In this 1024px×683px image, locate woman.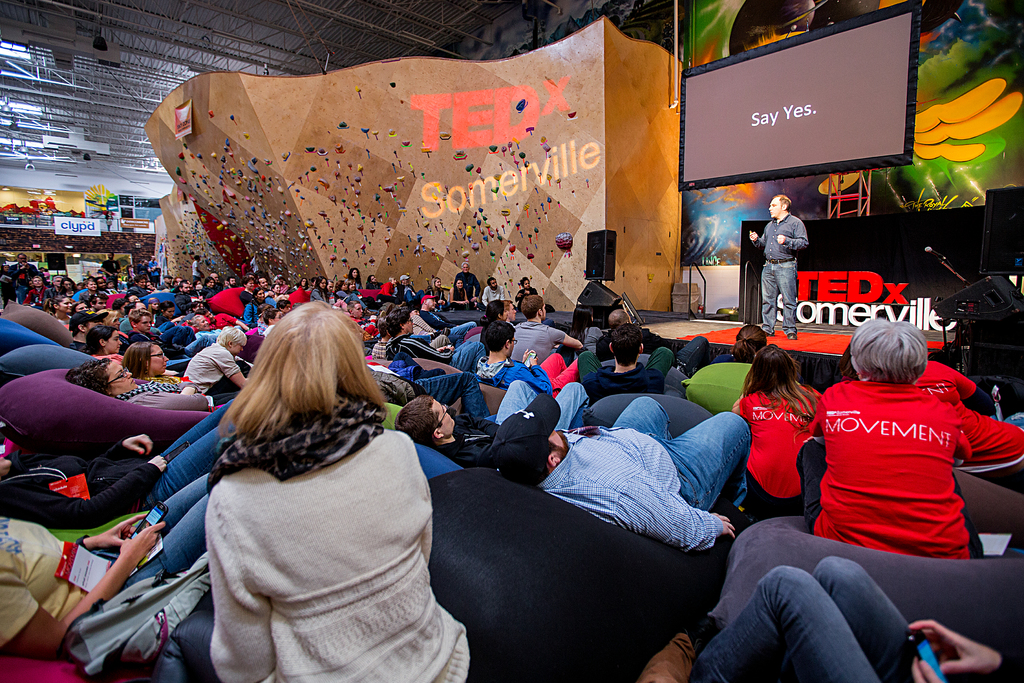
Bounding box: box(191, 283, 767, 679).
